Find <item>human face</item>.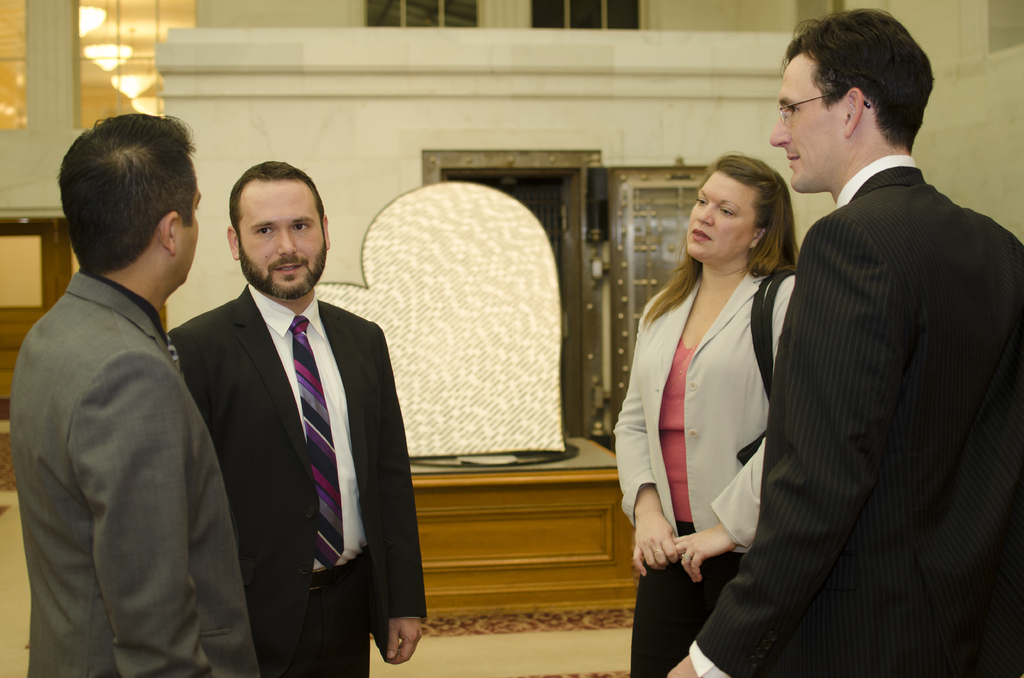
689, 174, 755, 275.
